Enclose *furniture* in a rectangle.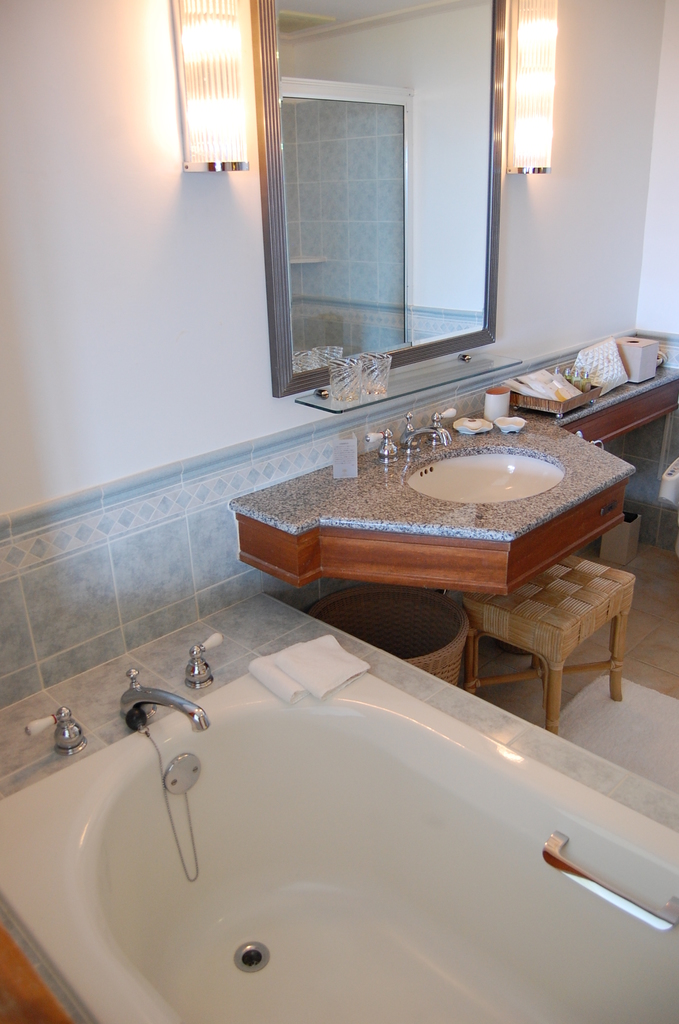
<region>463, 556, 634, 734</region>.
